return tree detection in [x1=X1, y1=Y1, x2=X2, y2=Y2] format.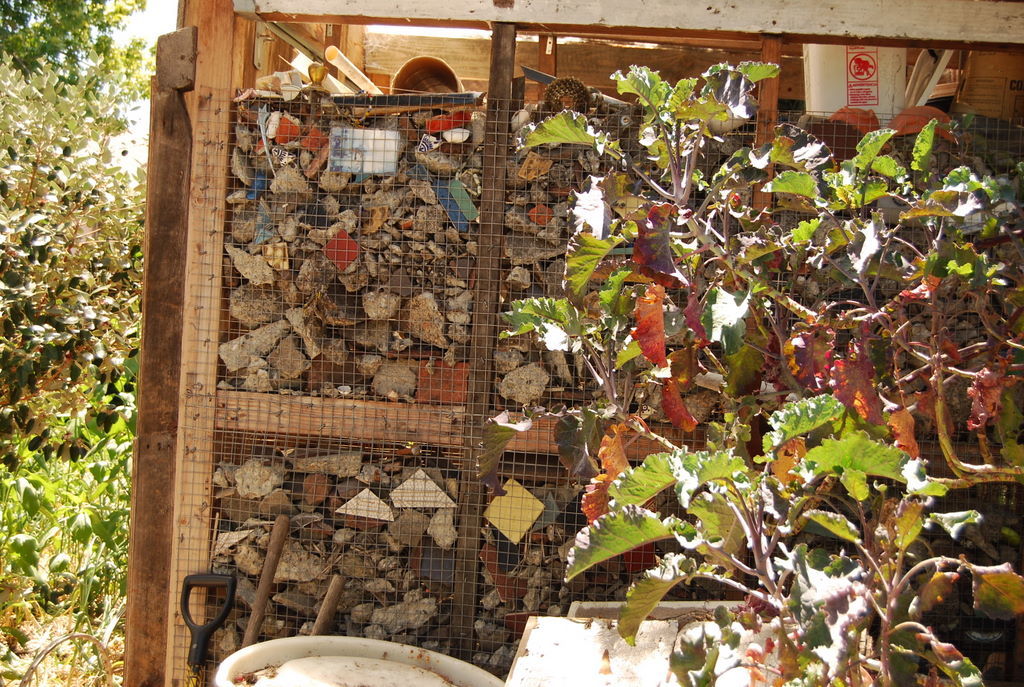
[x1=0, y1=0, x2=159, y2=182].
